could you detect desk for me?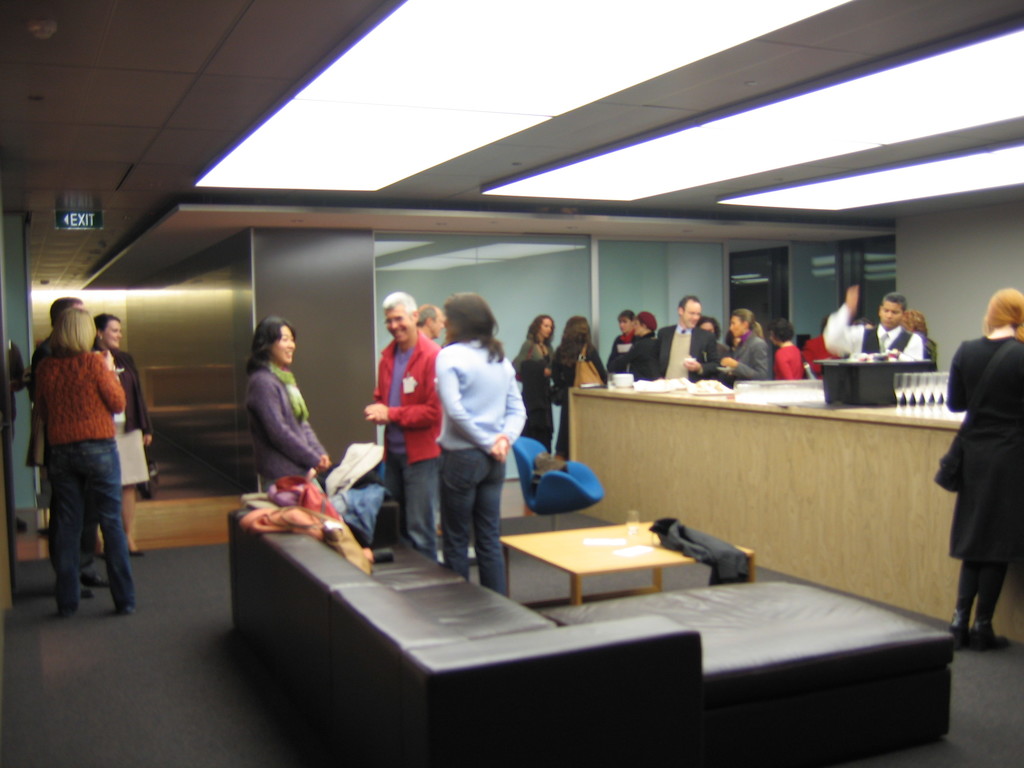
Detection result: BBox(568, 379, 1023, 645).
